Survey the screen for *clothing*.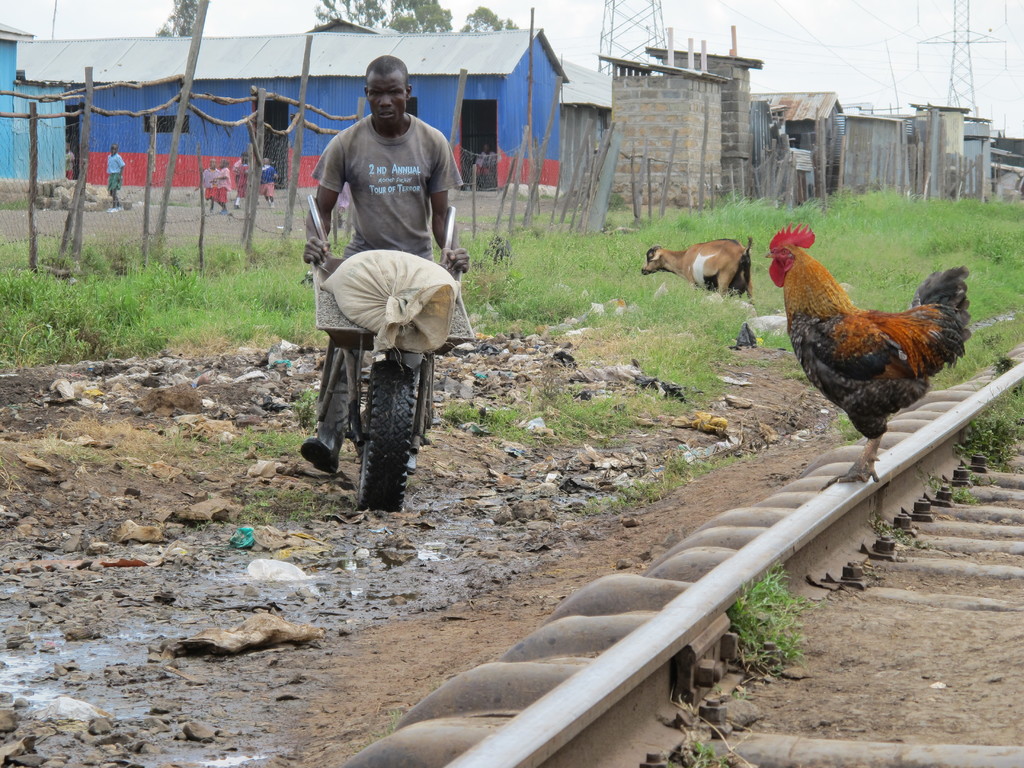
Survey found: 101:154:128:196.
